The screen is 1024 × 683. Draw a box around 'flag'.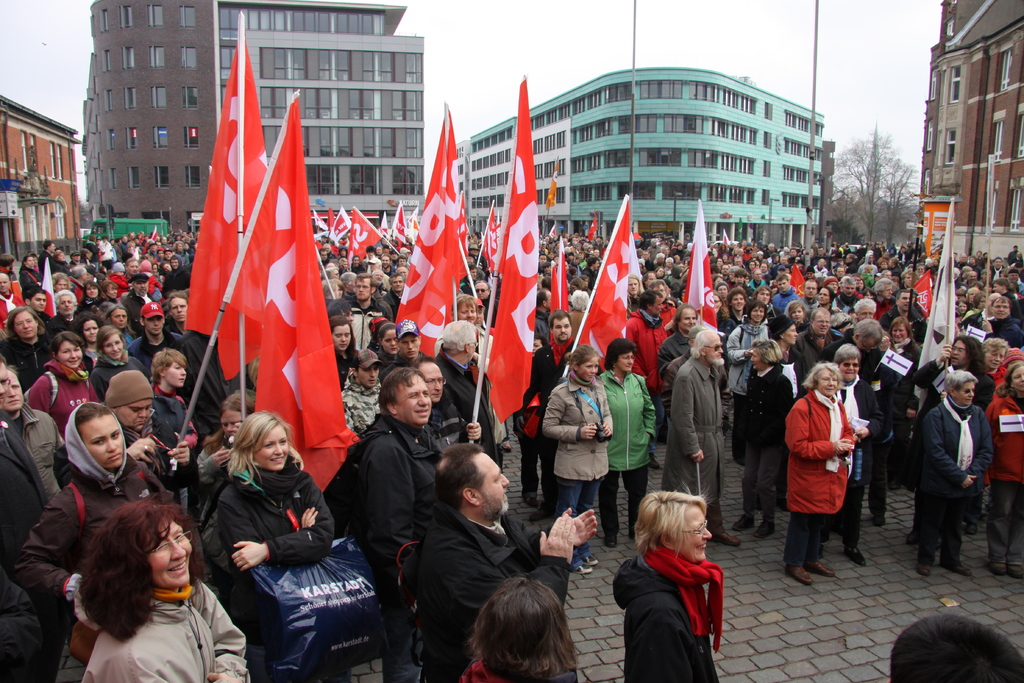
<region>355, 215, 380, 267</region>.
